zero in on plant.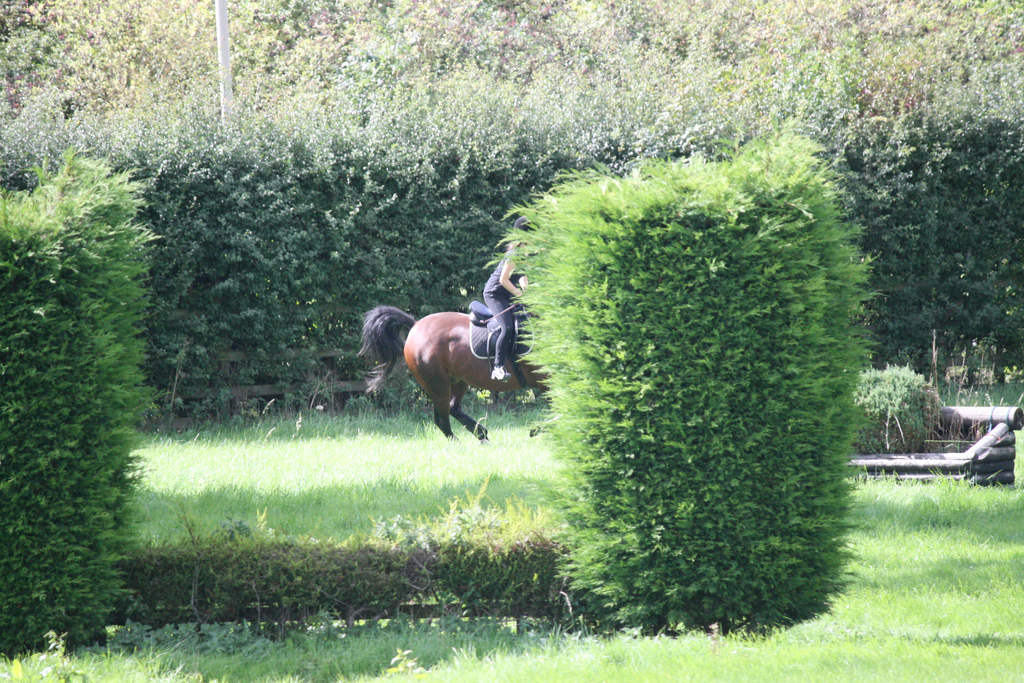
Zeroed in: 938, 343, 968, 390.
